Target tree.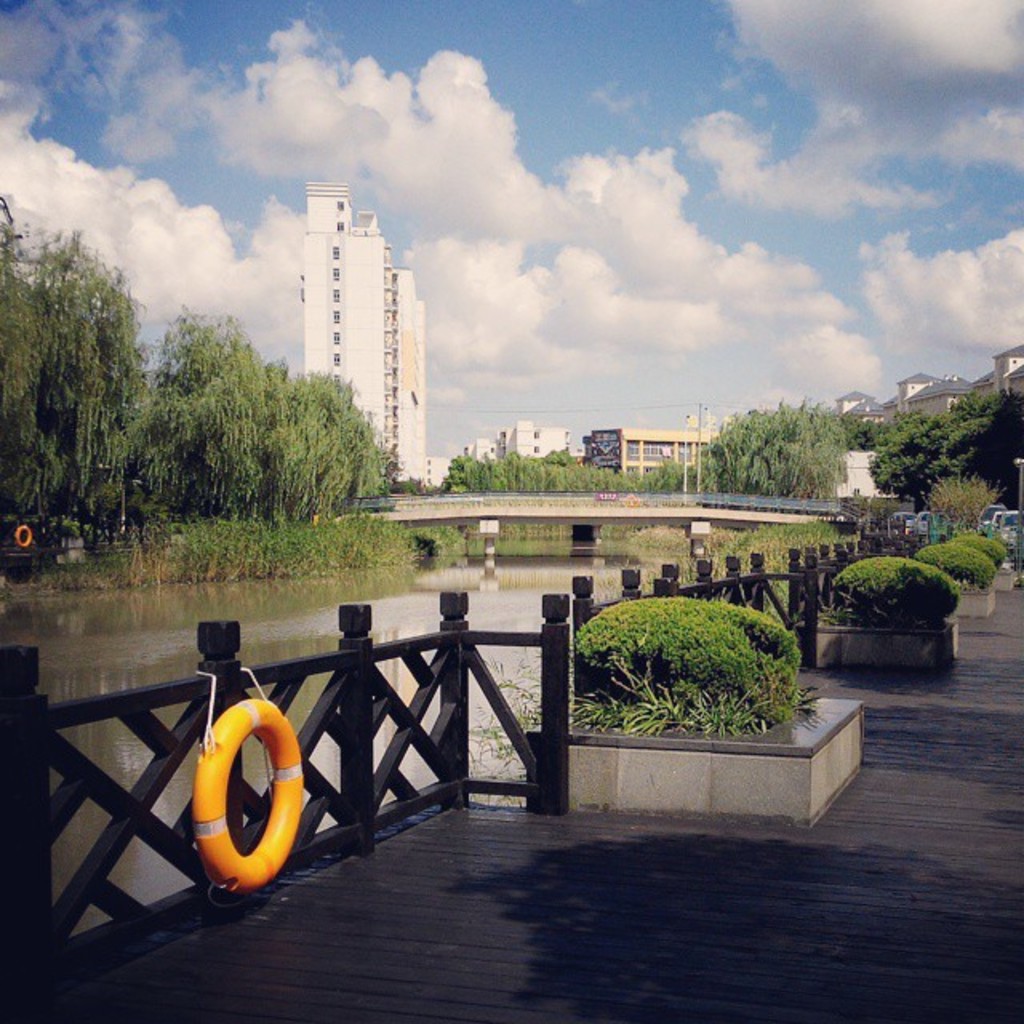
Target region: 922, 469, 998, 526.
